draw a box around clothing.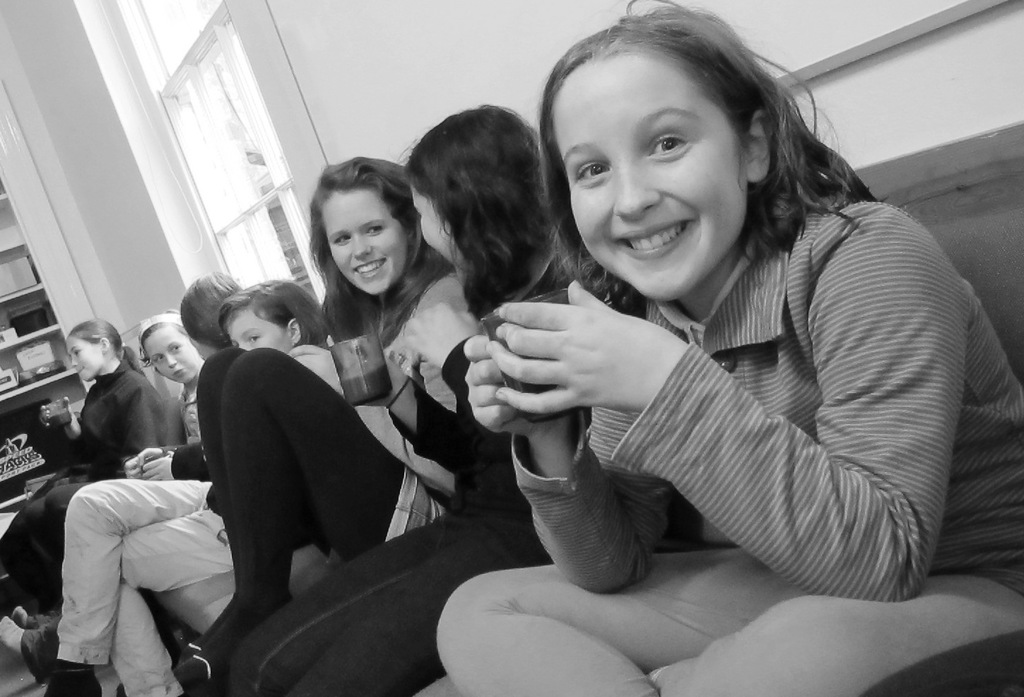
(423,182,1023,696).
